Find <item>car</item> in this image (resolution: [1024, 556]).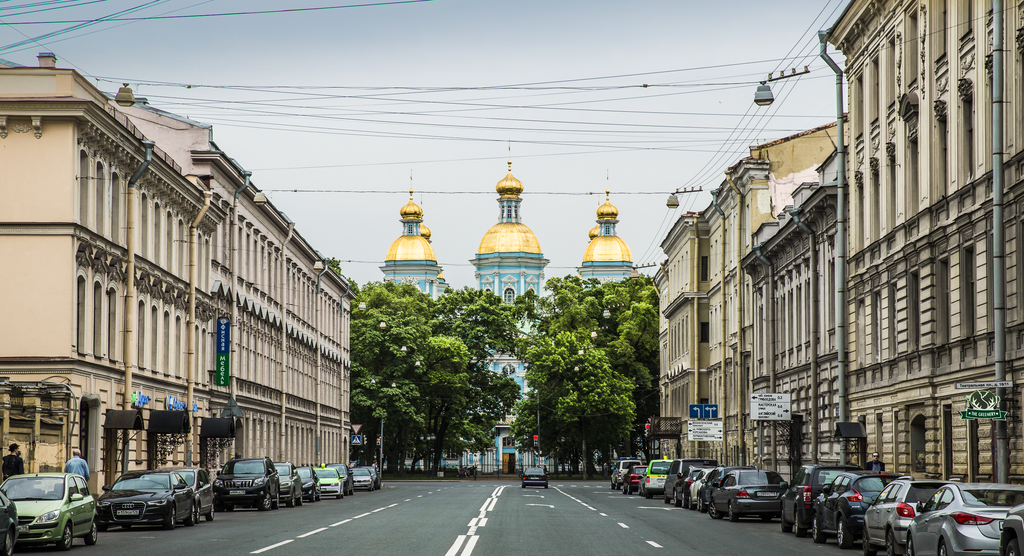
rect(99, 466, 199, 534).
